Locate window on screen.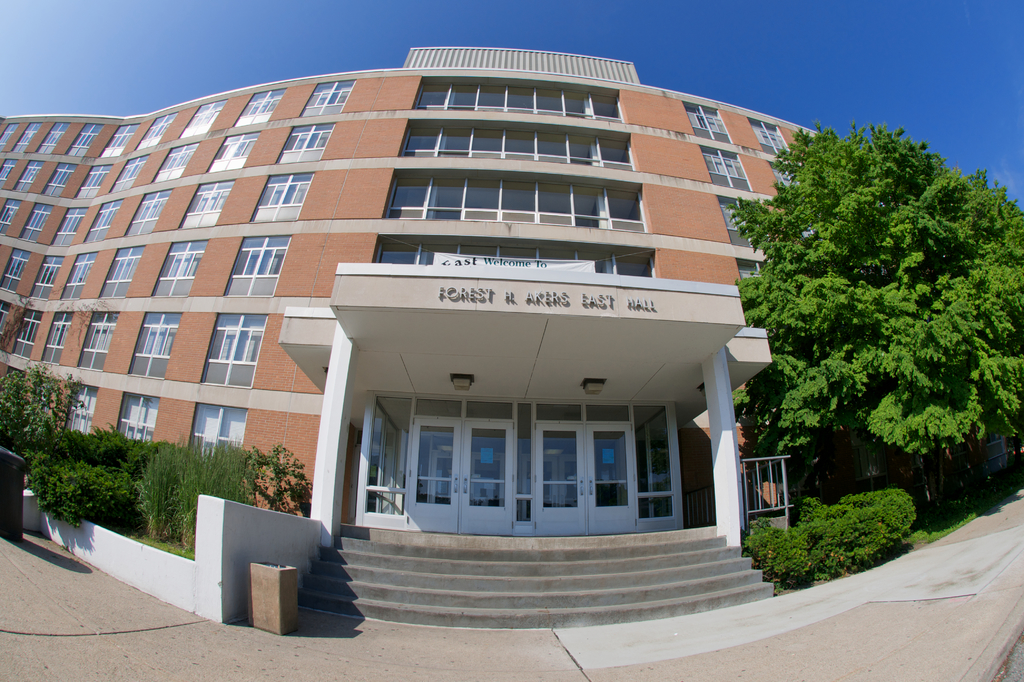
On screen at [left=717, top=195, right=756, bottom=249].
